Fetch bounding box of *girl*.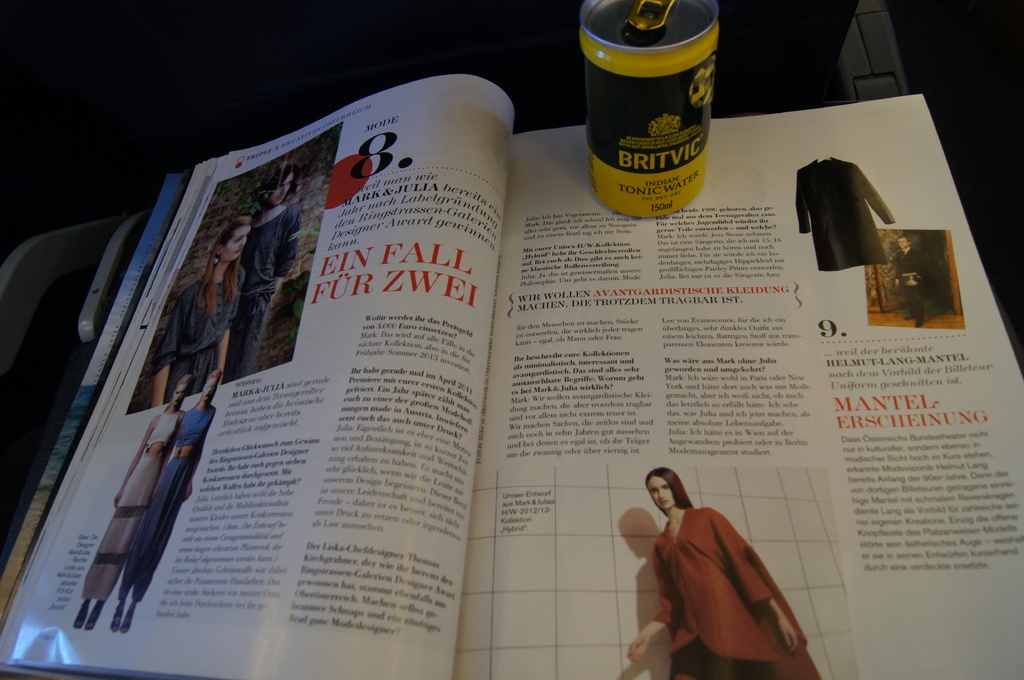
Bbox: bbox=(72, 374, 191, 633).
